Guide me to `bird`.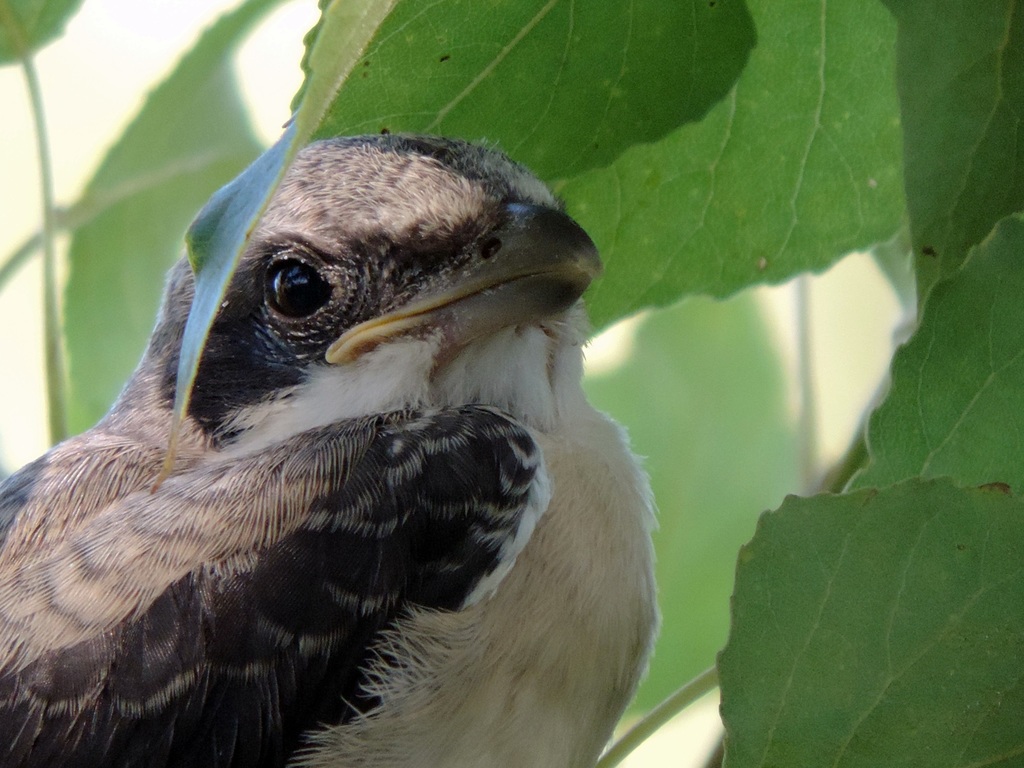
Guidance: crop(0, 116, 668, 759).
